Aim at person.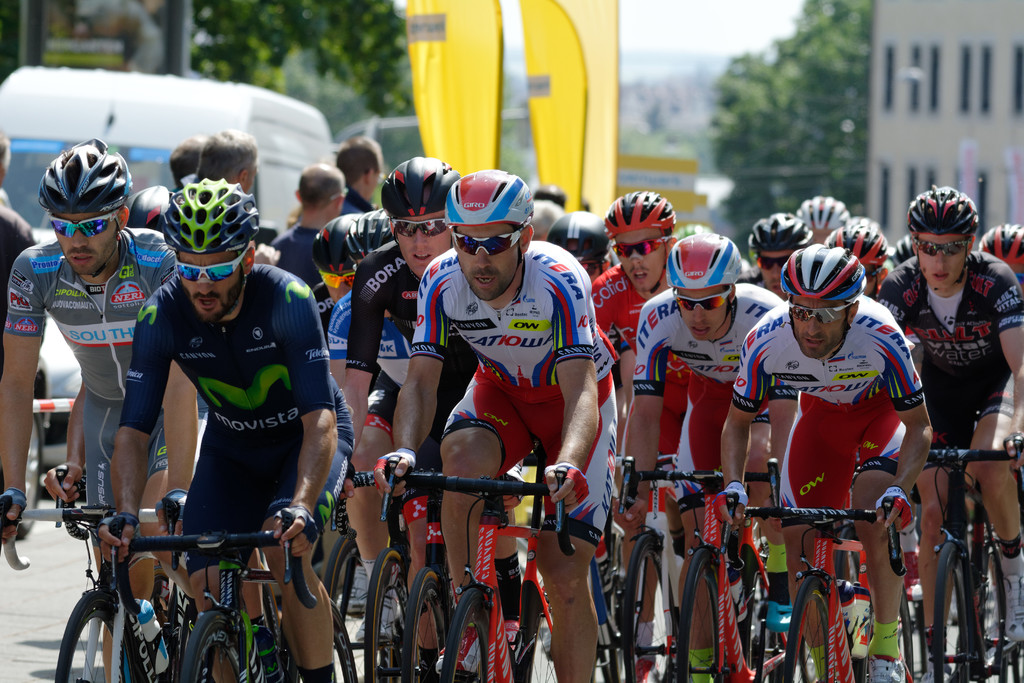
Aimed at (x1=714, y1=204, x2=819, y2=288).
